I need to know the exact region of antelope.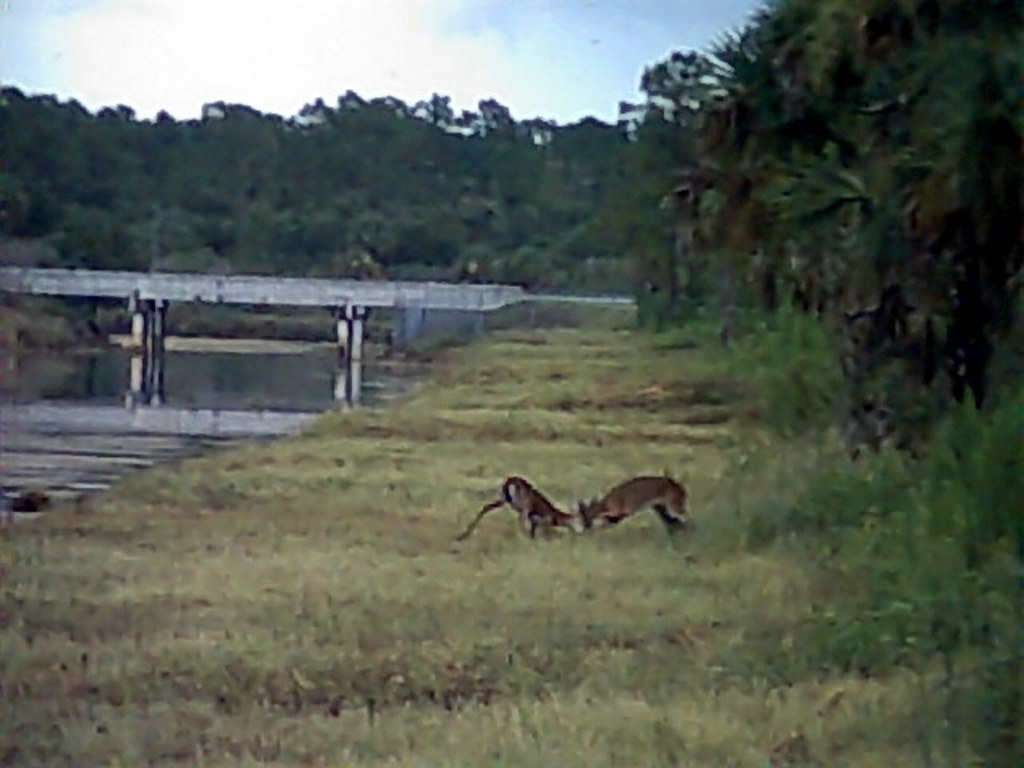
Region: x1=454 y1=475 x2=581 y2=542.
